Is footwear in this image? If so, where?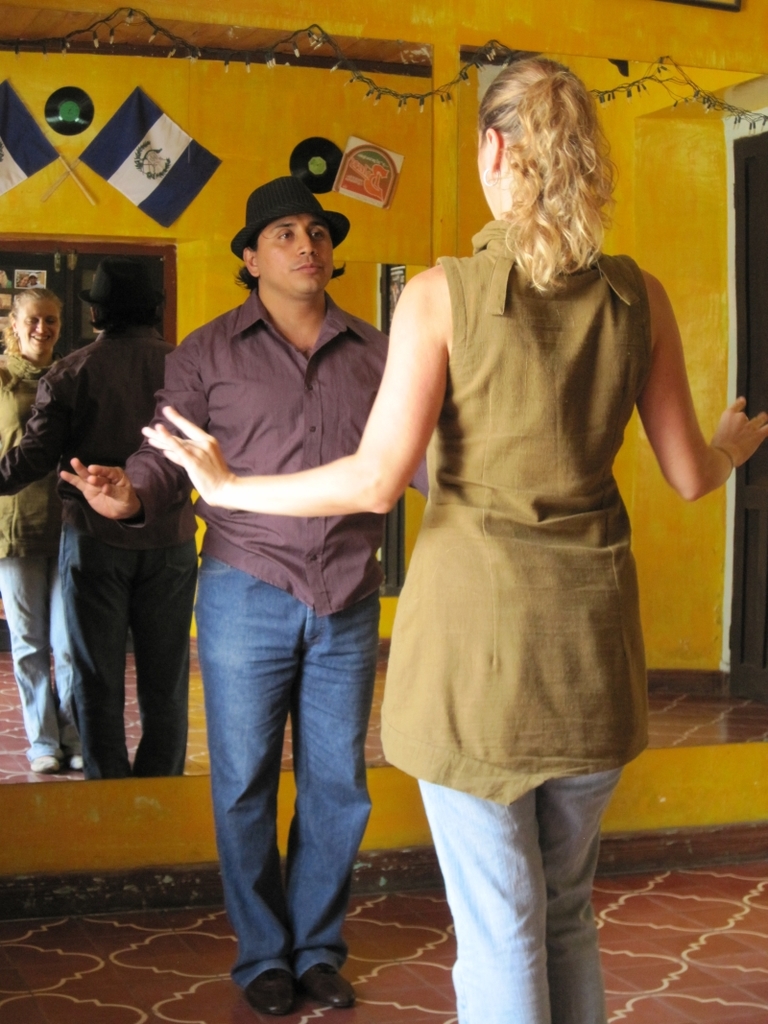
Yes, at 31, 754, 61, 773.
